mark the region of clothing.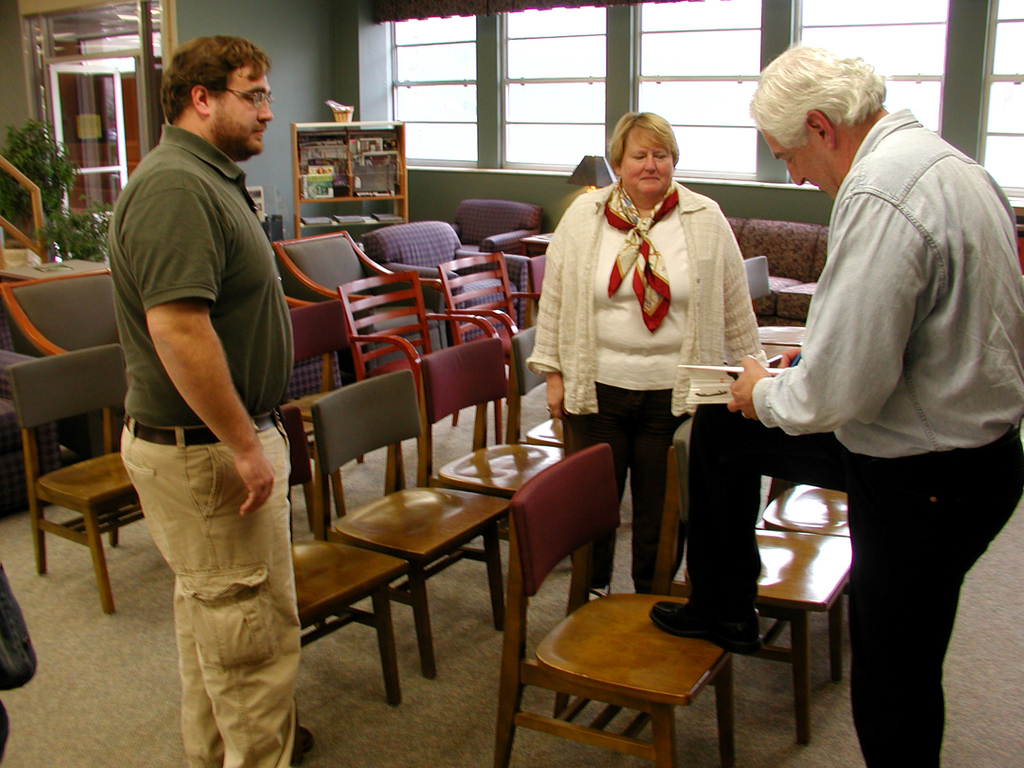
Region: 112,425,298,767.
